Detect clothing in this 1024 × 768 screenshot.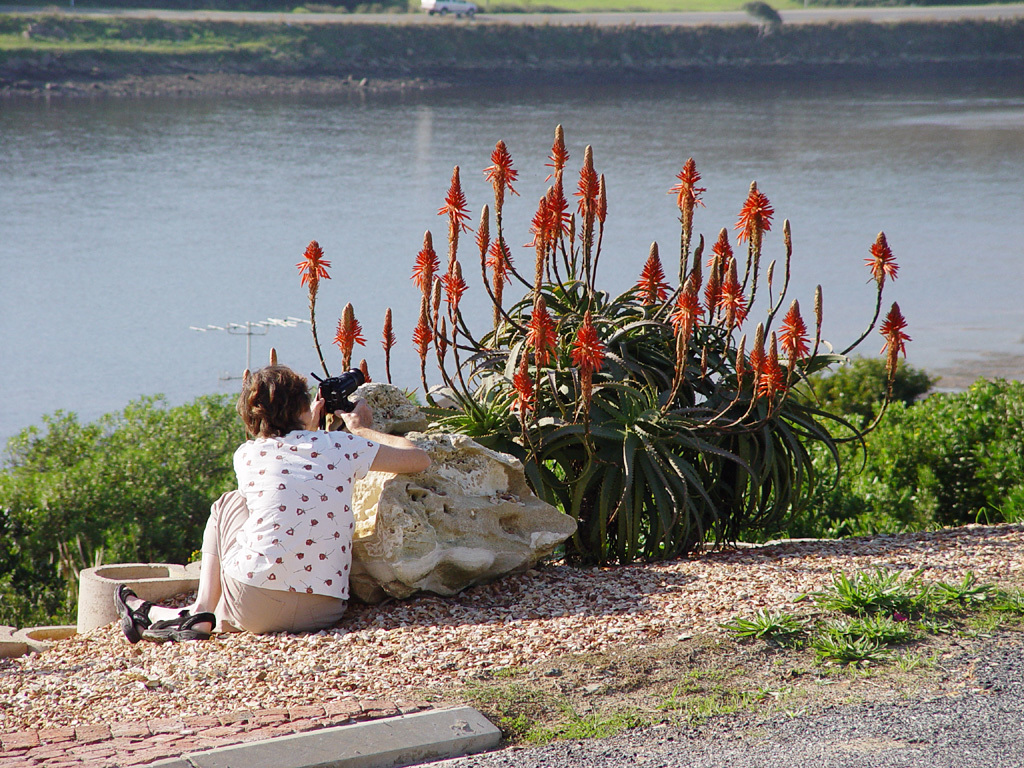
Detection: (170, 424, 391, 625).
